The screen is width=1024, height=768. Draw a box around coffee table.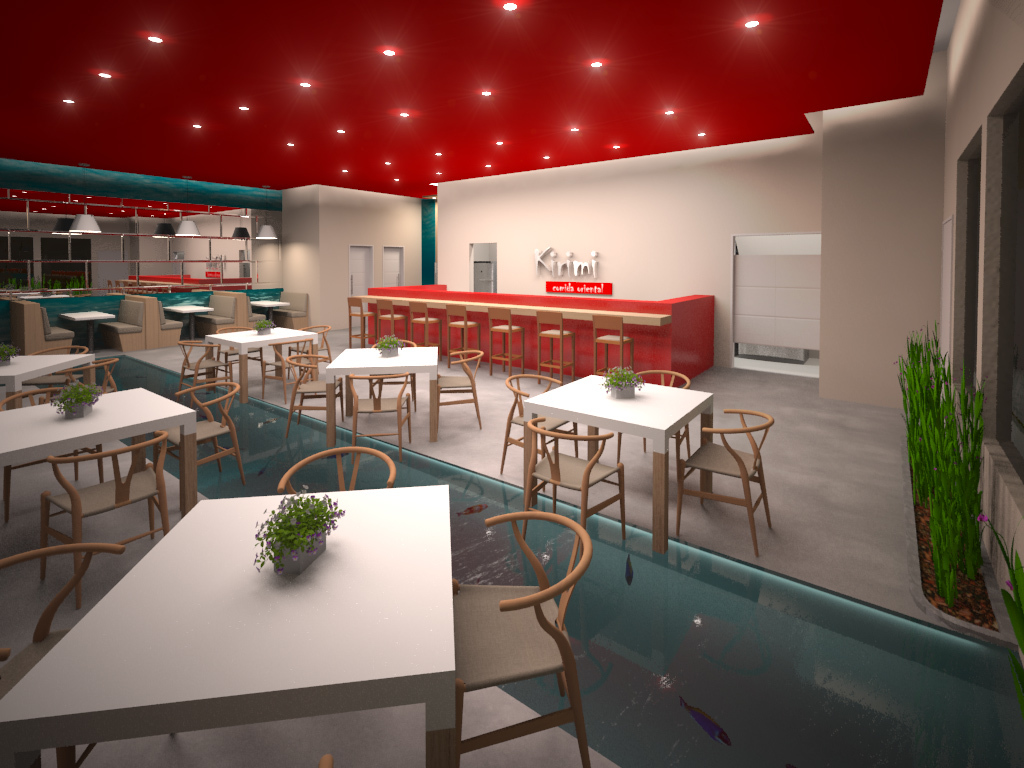
box(0, 484, 456, 767).
